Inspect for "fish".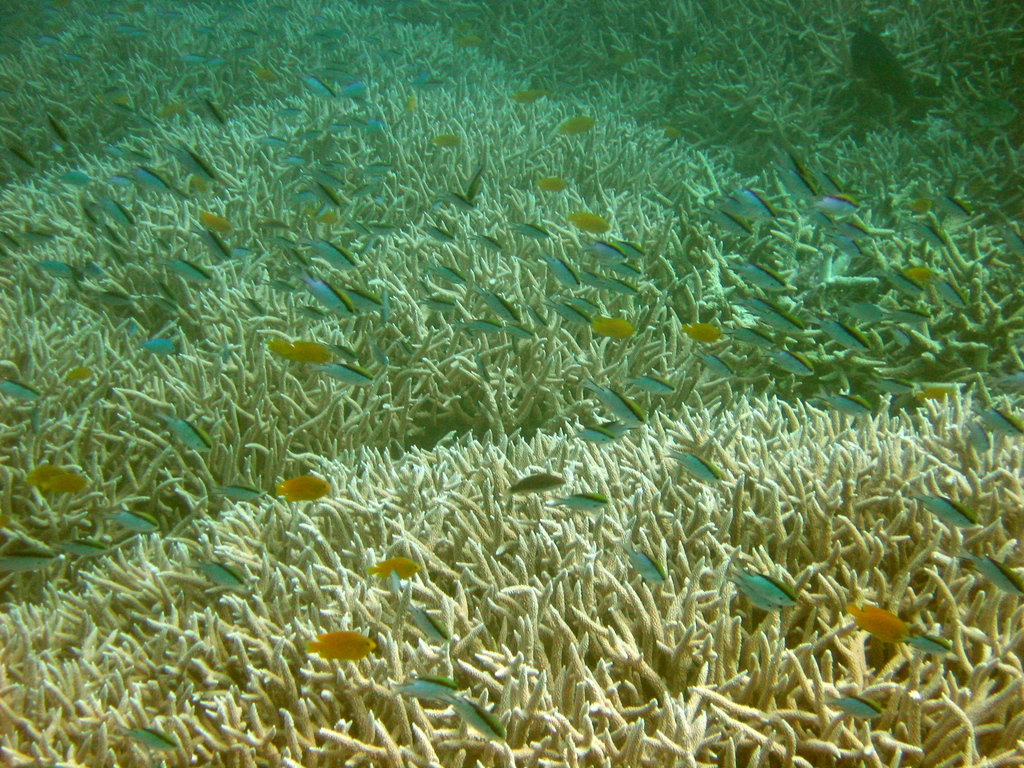
Inspection: [left=731, top=559, right=800, bottom=607].
